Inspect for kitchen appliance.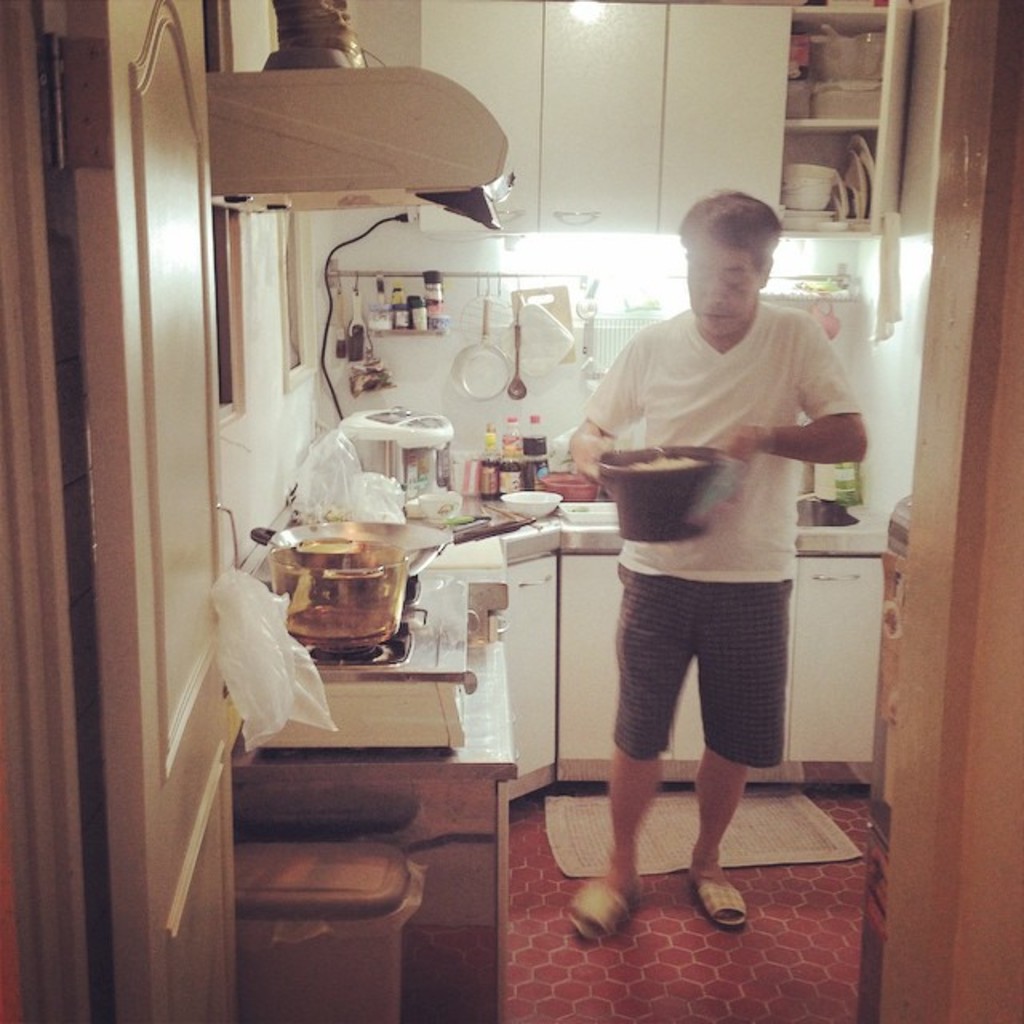
Inspection: x1=456, y1=302, x2=512, y2=397.
